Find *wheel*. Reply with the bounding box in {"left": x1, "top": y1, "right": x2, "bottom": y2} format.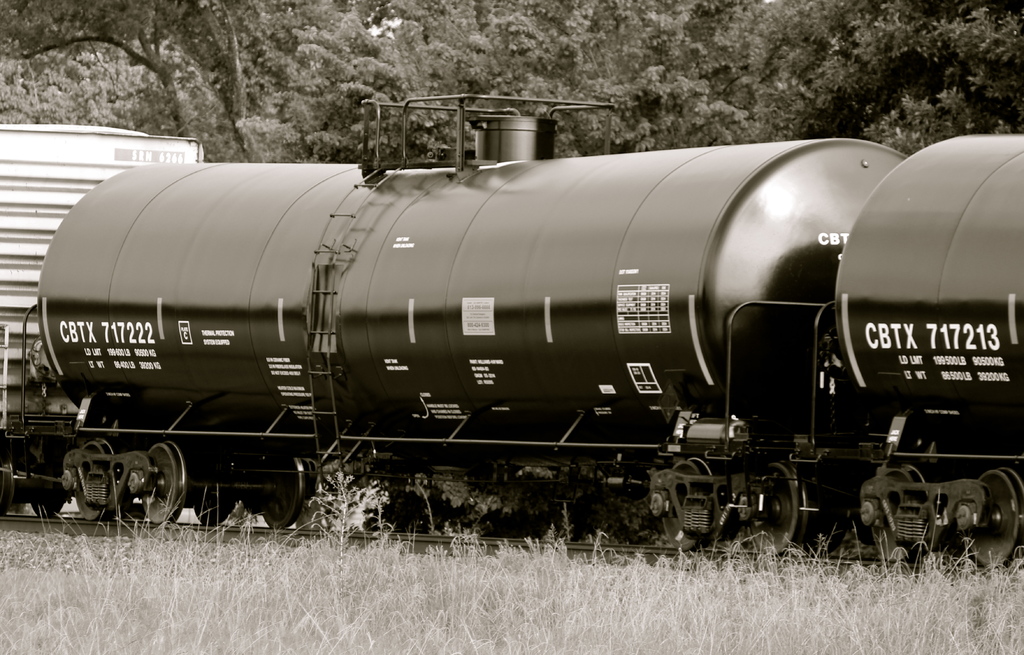
{"left": 662, "top": 458, "right": 710, "bottom": 554}.
